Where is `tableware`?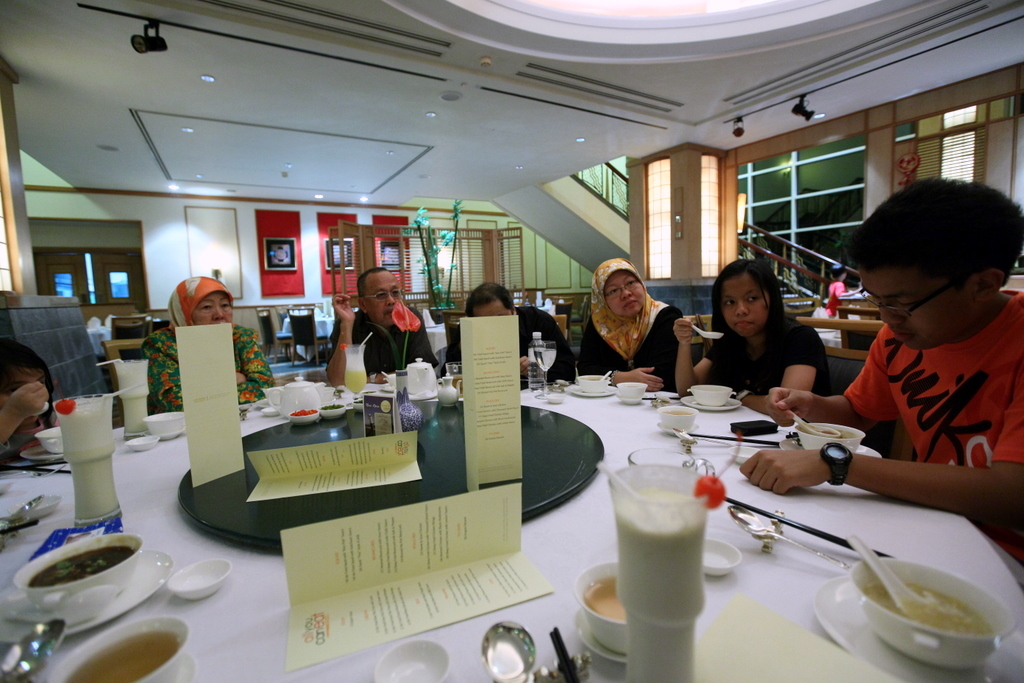
[789,415,869,447].
